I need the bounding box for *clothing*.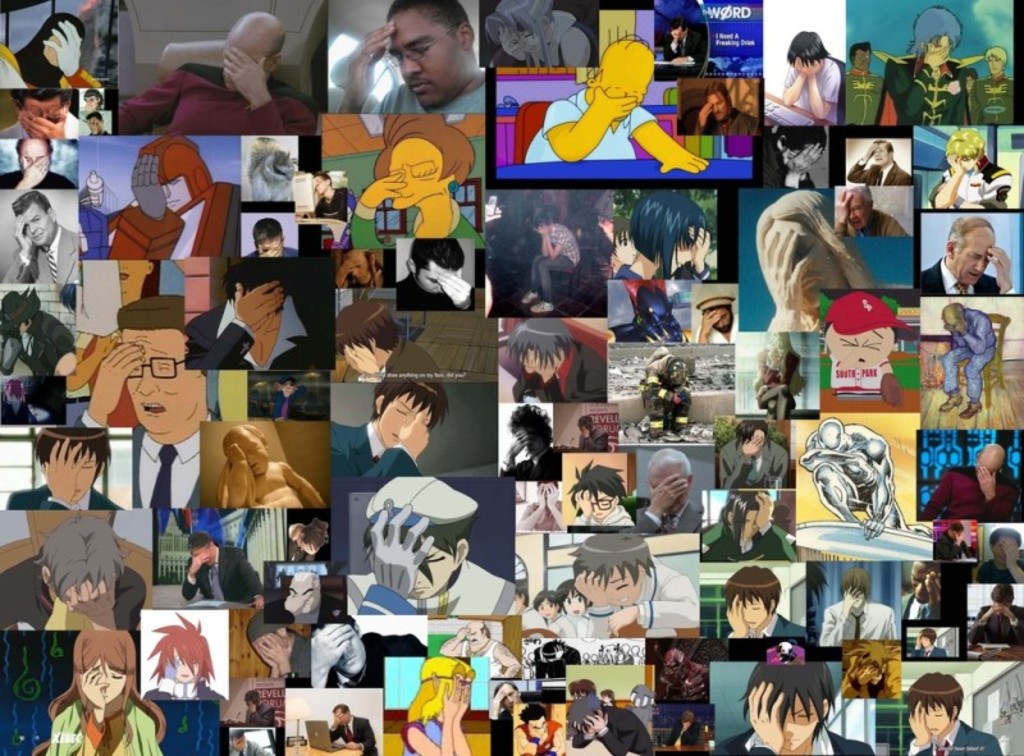
Here it is: 639 499 704 532.
